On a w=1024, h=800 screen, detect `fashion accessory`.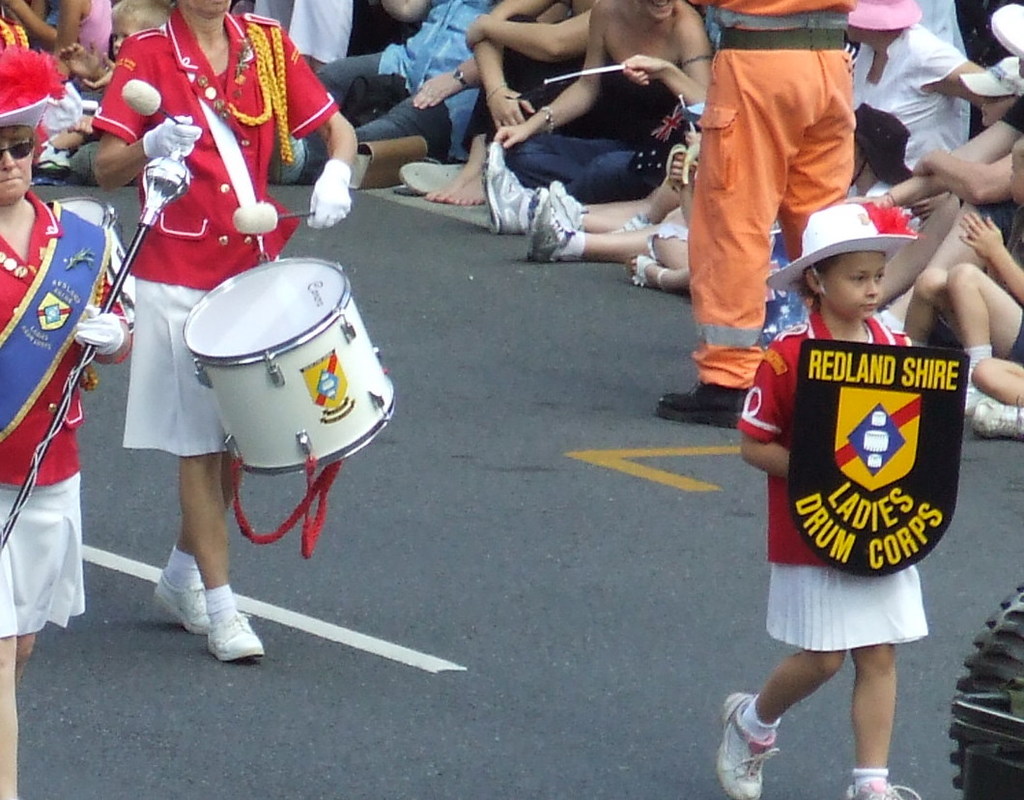
<region>651, 382, 751, 425</region>.
